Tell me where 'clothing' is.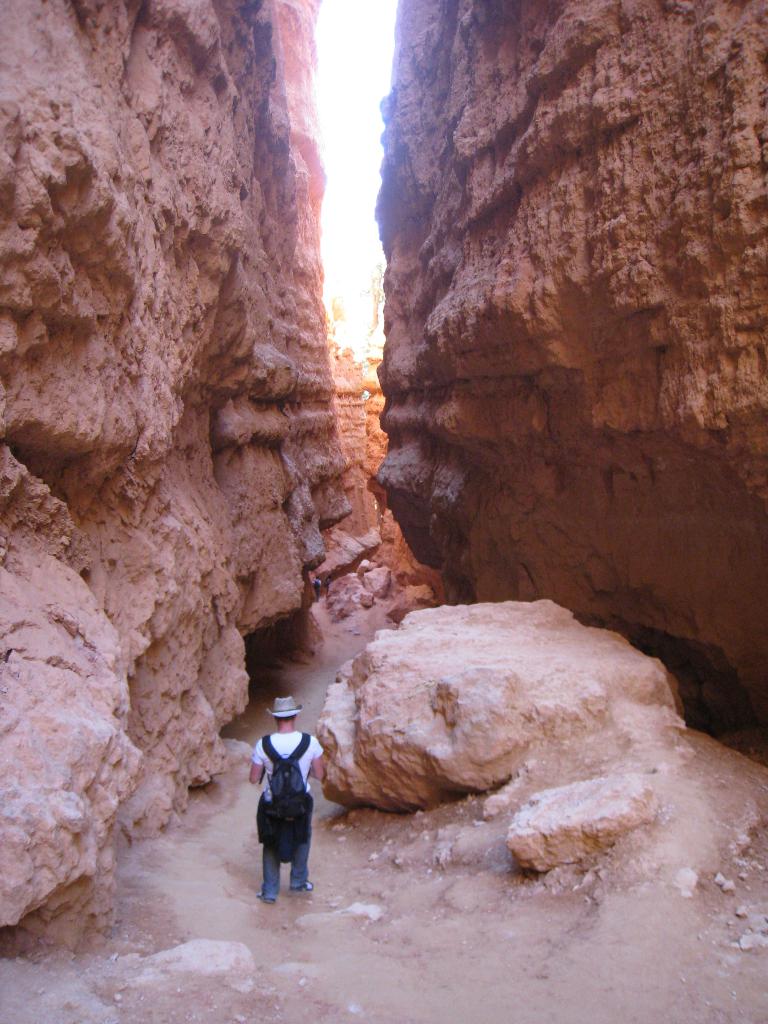
'clothing' is at (left=244, top=722, right=319, bottom=883).
